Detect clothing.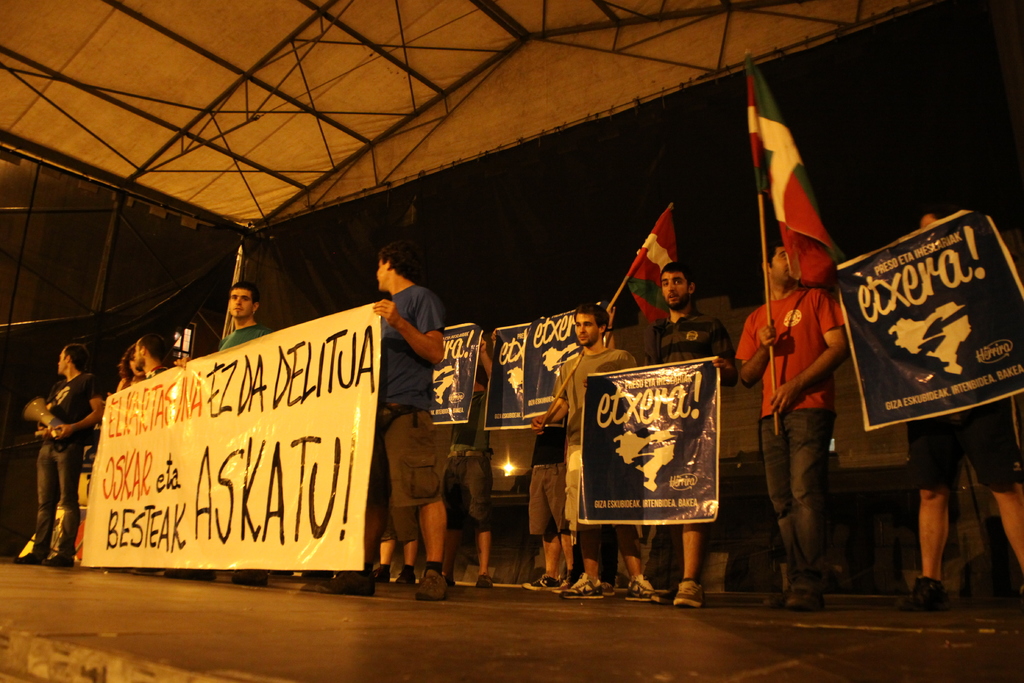
Detected at crop(202, 331, 275, 356).
